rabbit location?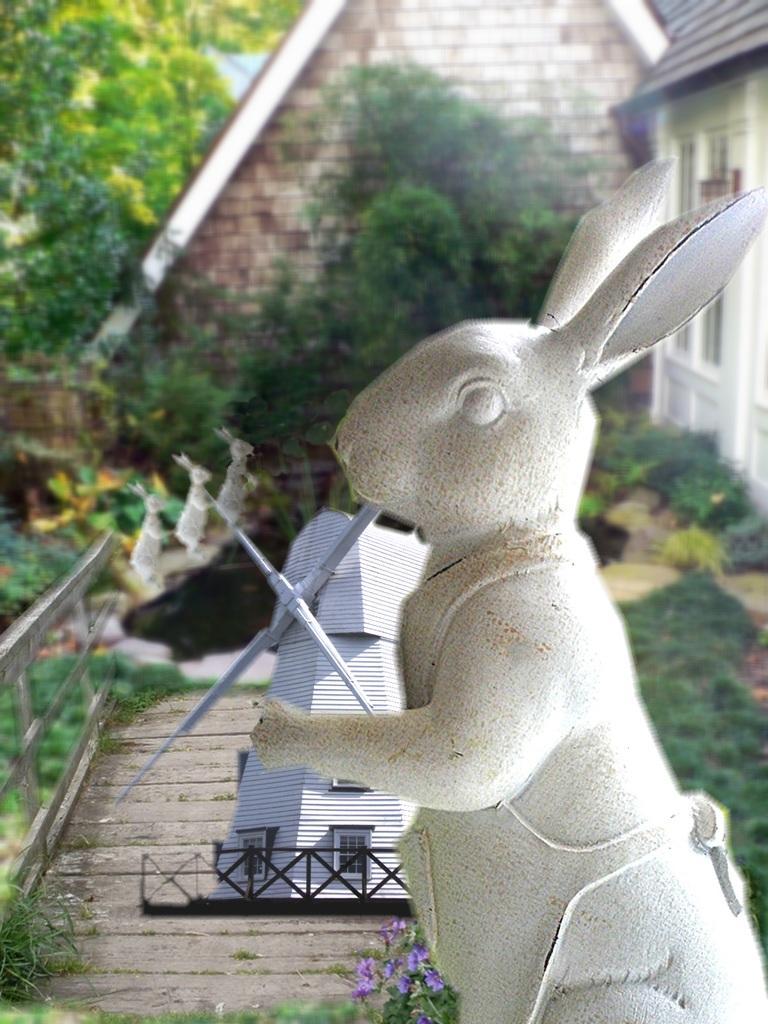
249 150 767 1023
